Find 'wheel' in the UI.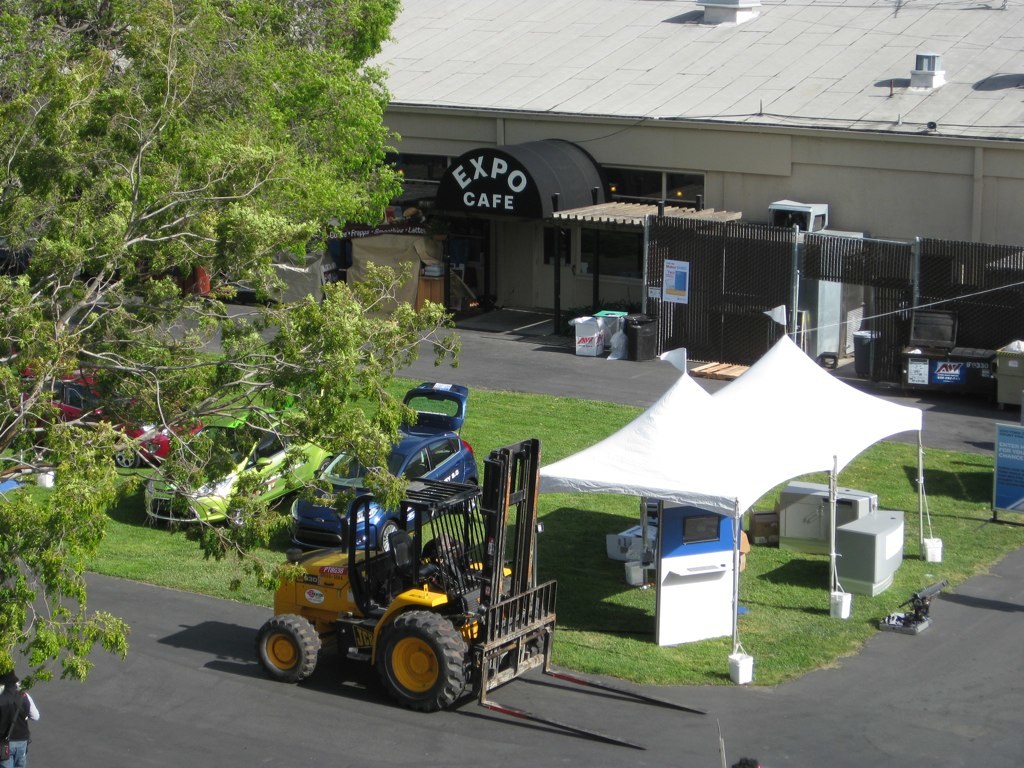
UI element at x1=228 y1=508 x2=245 y2=528.
